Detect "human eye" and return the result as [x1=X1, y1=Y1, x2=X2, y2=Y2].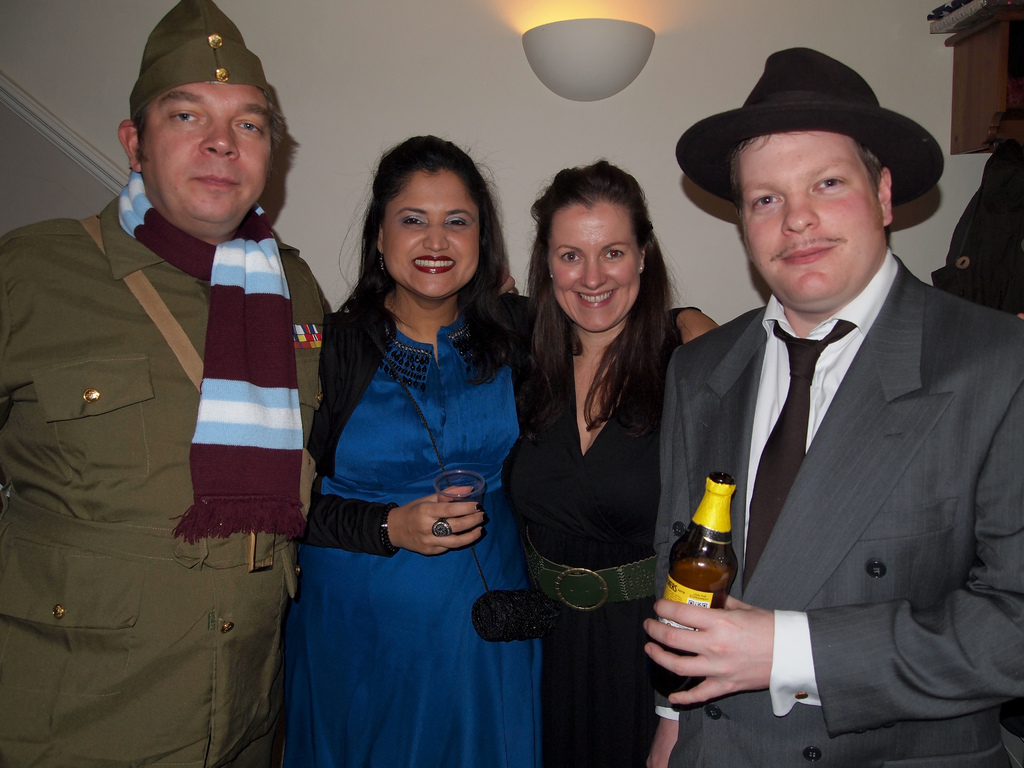
[x1=167, y1=110, x2=205, y2=129].
